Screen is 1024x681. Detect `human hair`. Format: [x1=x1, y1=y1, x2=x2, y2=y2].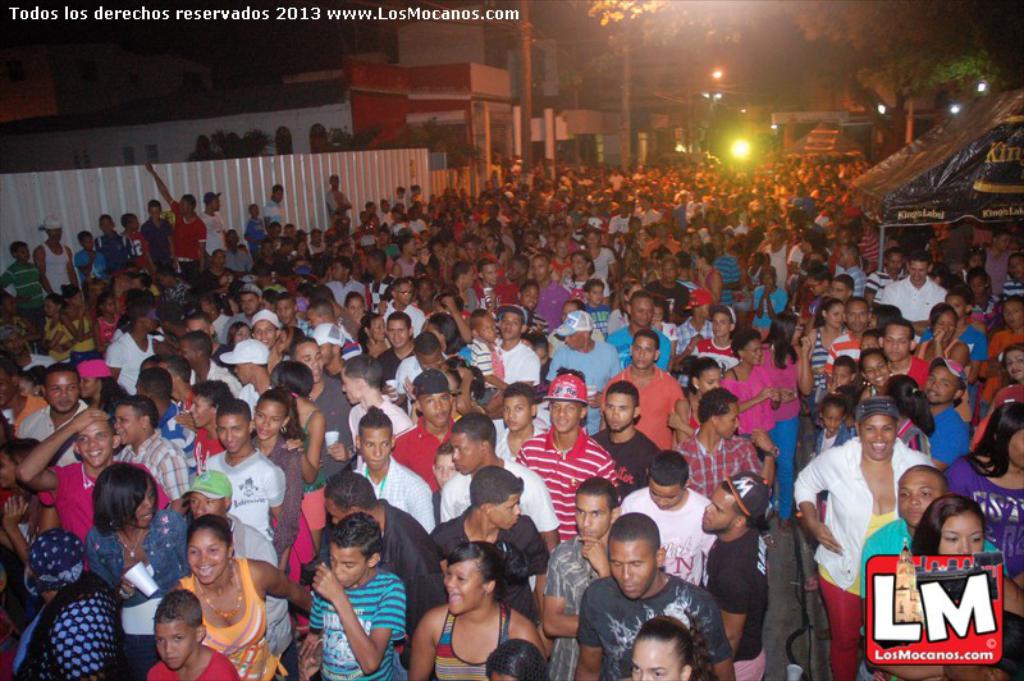
[x1=468, y1=466, x2=524, y2=511].
